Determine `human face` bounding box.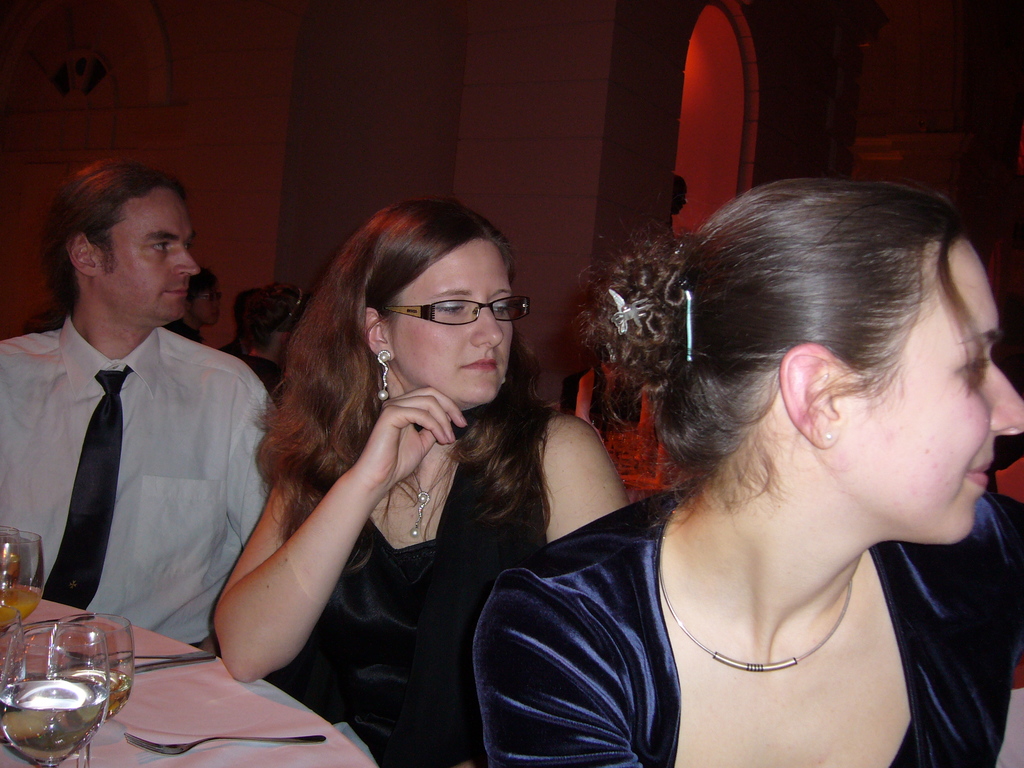
Determined: 837/236/1023/547.
